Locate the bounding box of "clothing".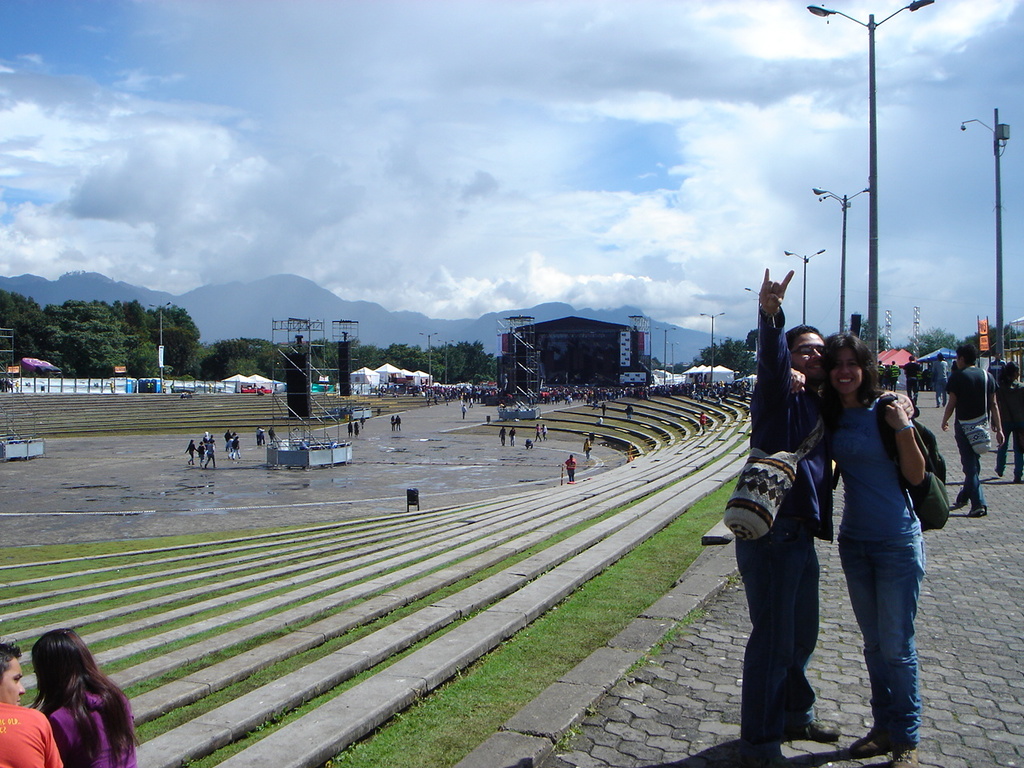
Bounding box: region(534, 424, 538, 440).
